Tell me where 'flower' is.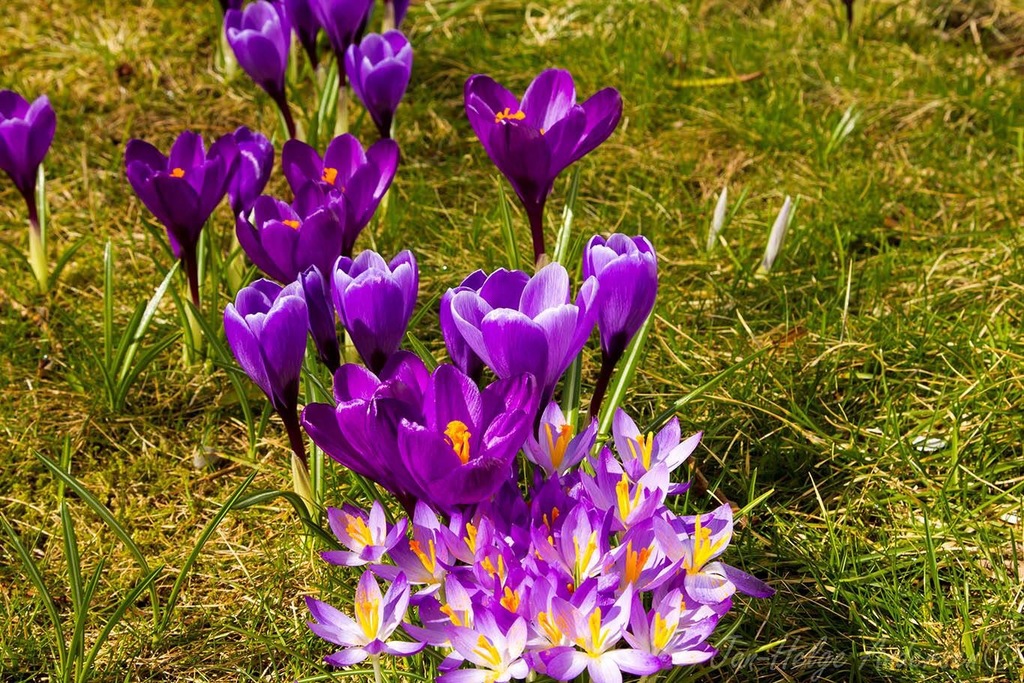
'flower' is at [334,242,415,378].
